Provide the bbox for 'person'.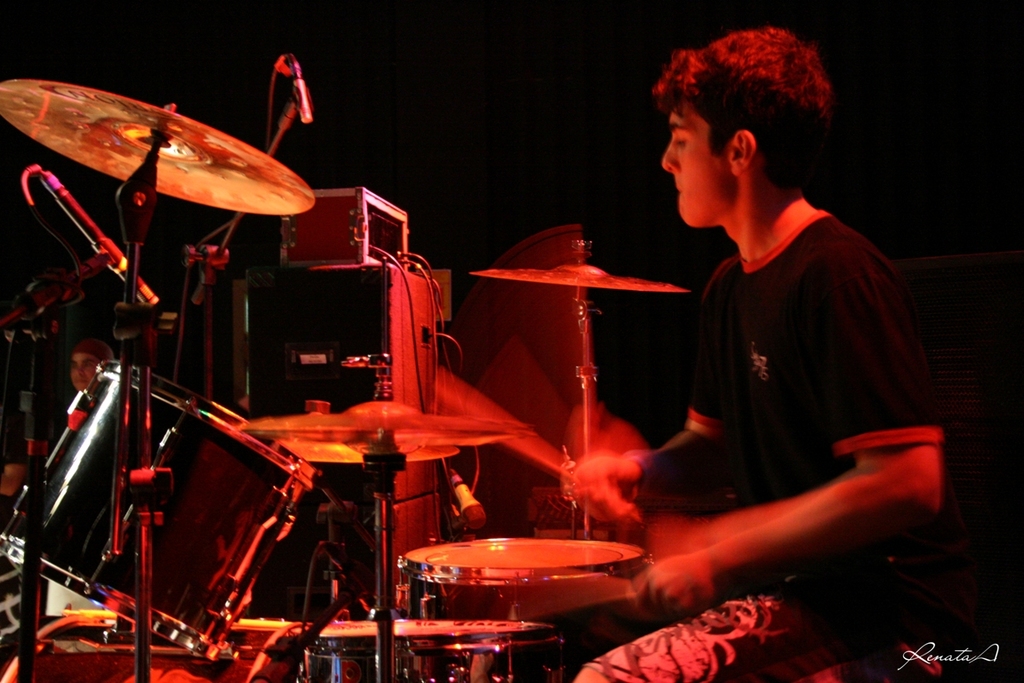
box(161, 435, 332, 607).
